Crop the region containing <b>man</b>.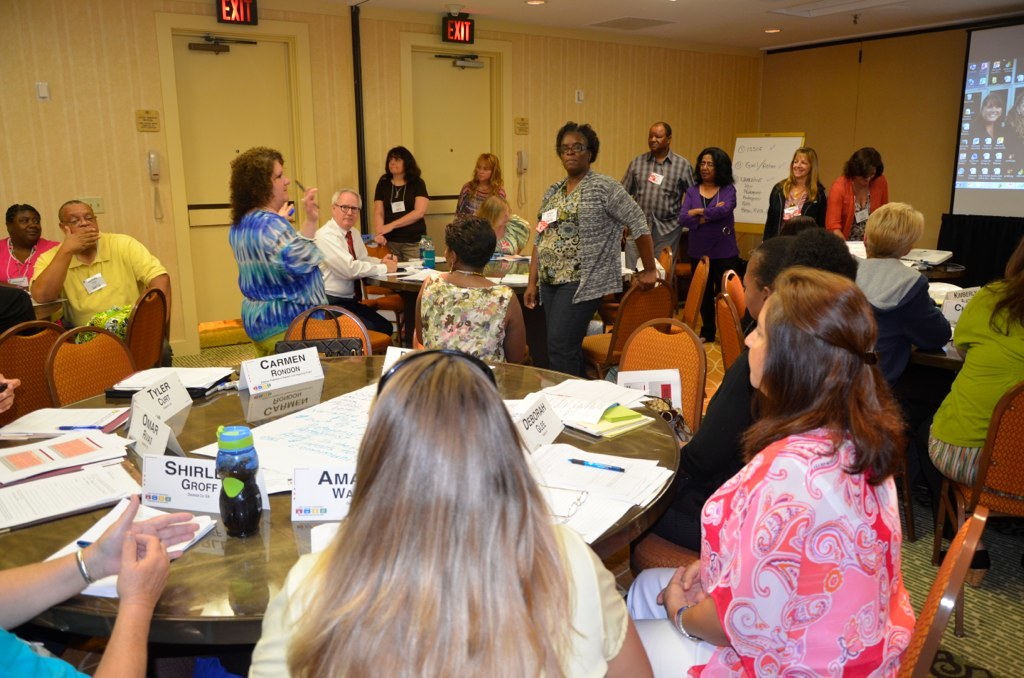
Crop region: crop(621, 122, 698, 249).
